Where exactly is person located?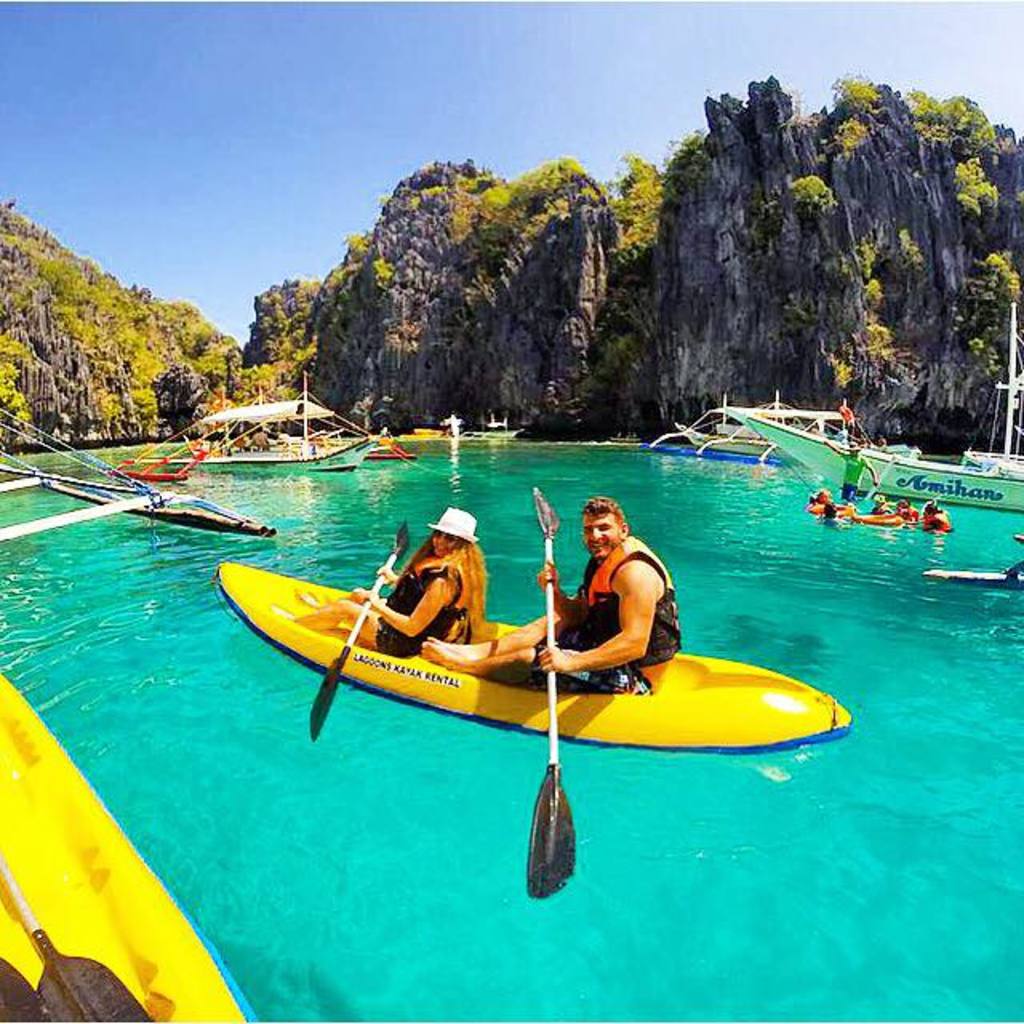
Its bounding box is l=925, t=501, r=950, b=530.
